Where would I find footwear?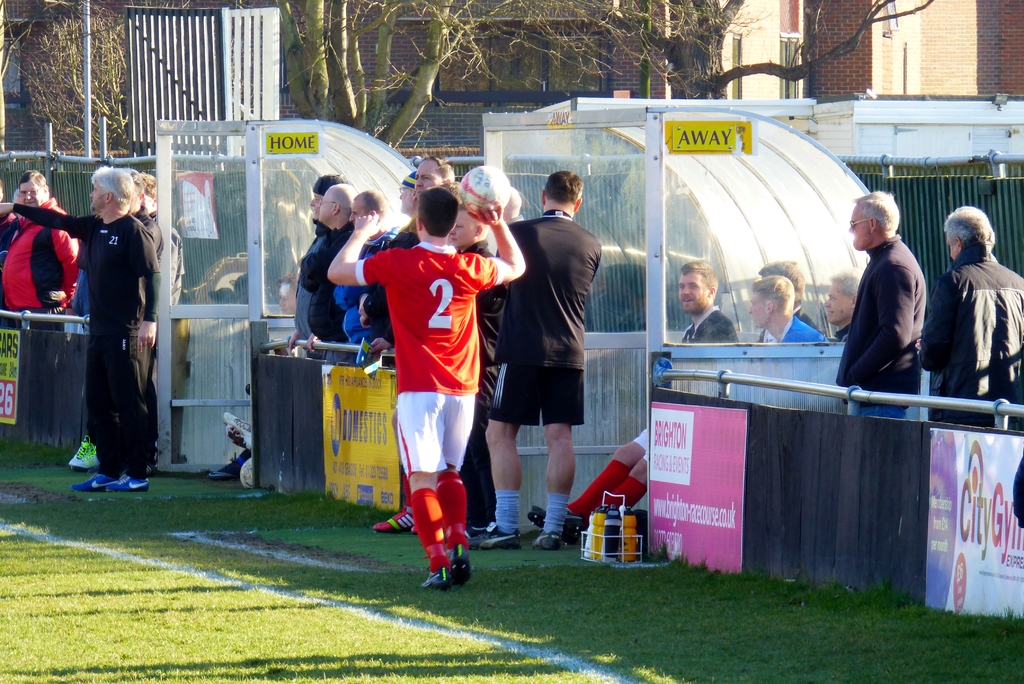
At region(369, 504, 412, 531).
